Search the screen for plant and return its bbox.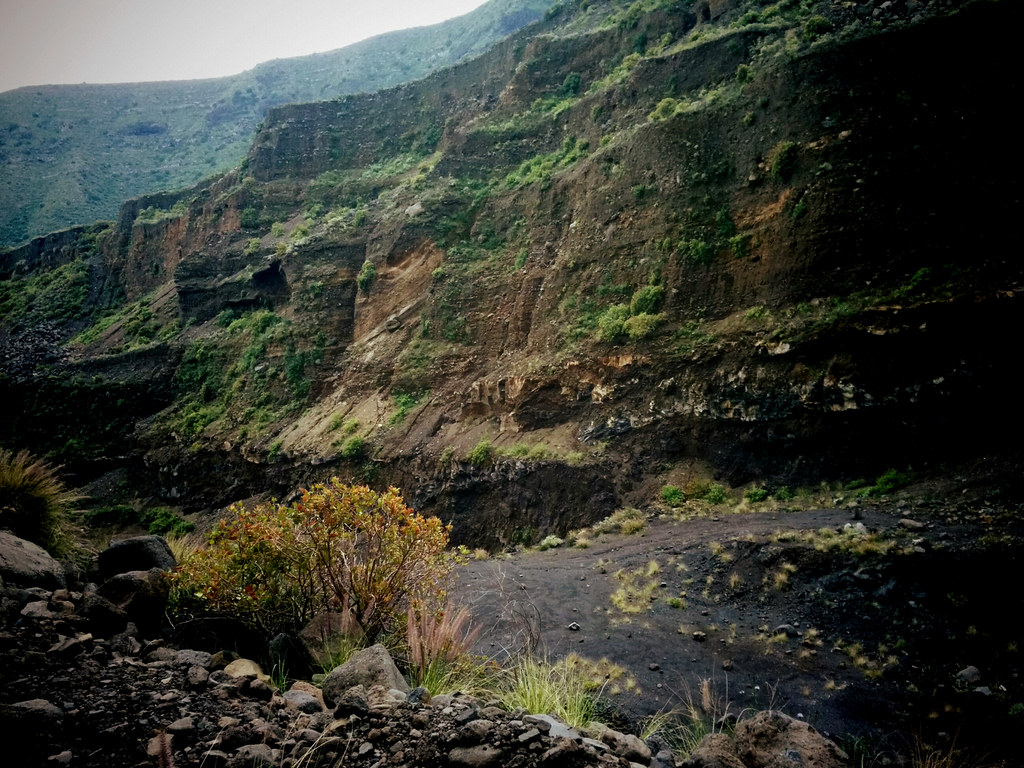
Found: BBox(391, 390, 431, 424).
